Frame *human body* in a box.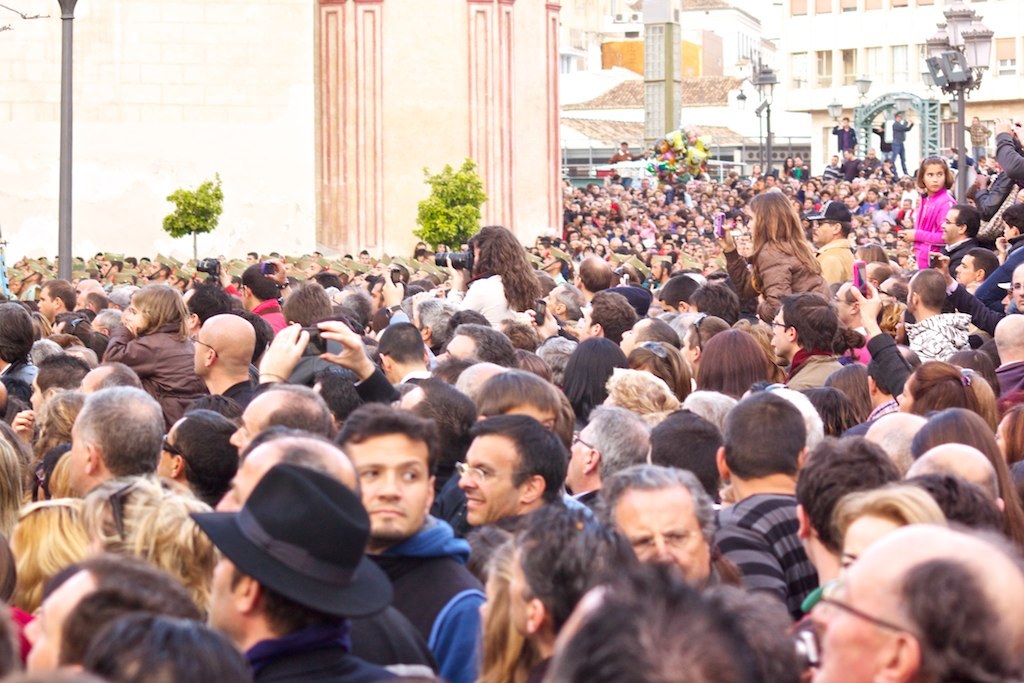
<box>441,301,498,336</box>.
